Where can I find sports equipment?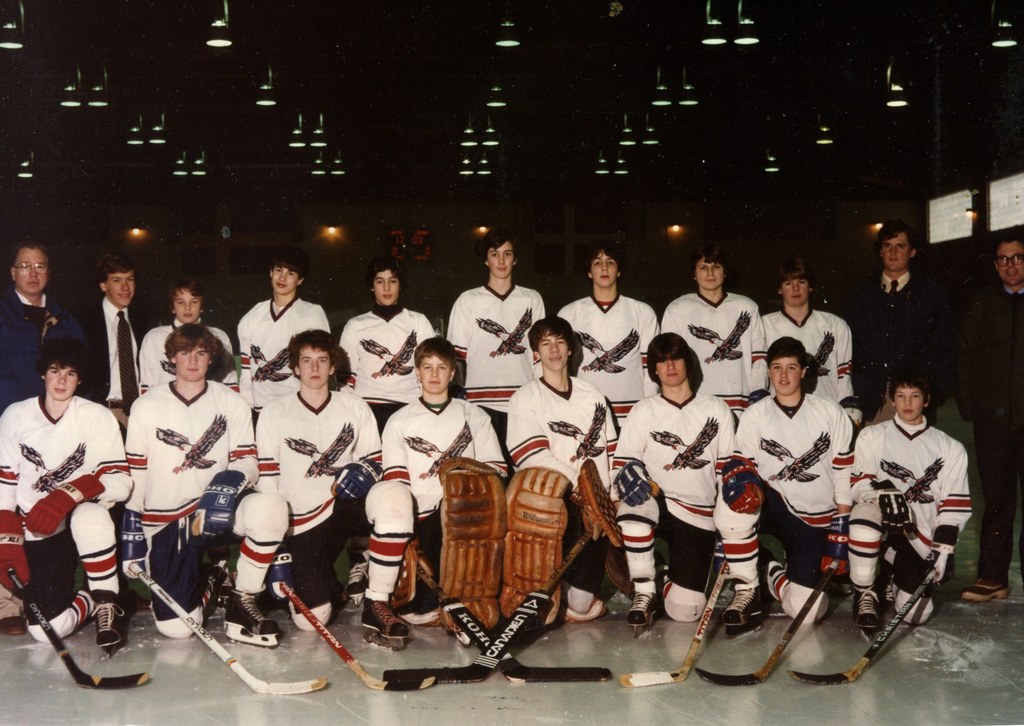
You can find it at Rect(627, 580, 658, 636).
